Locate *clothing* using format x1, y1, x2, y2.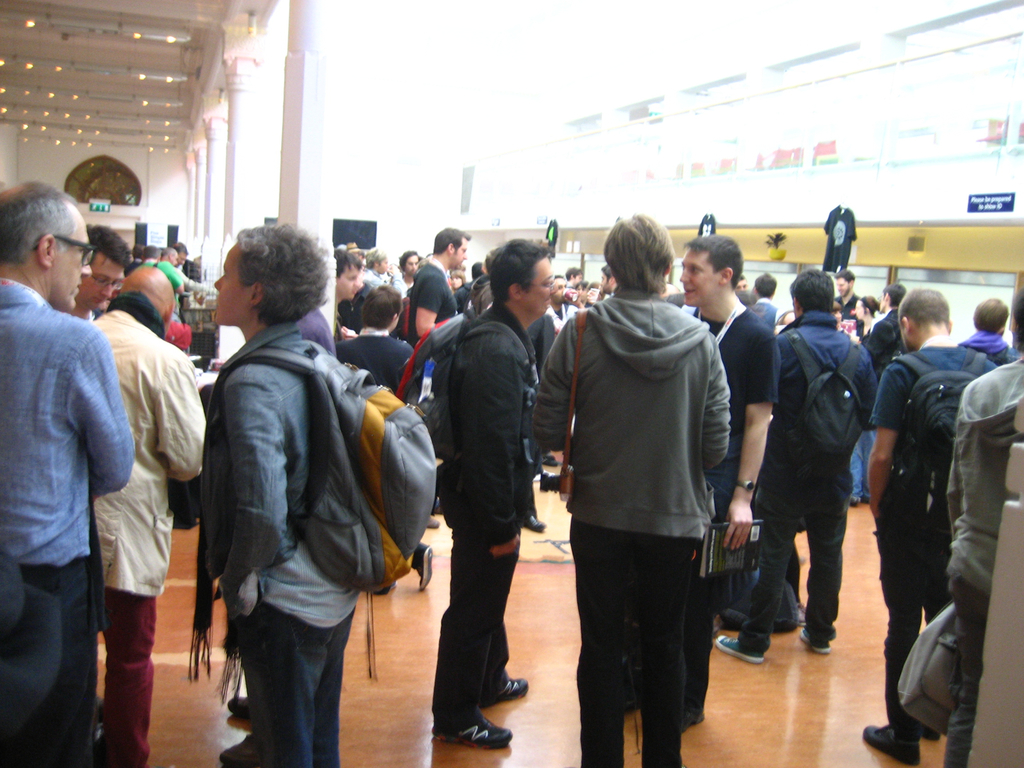
692, 310, 761, 569.
